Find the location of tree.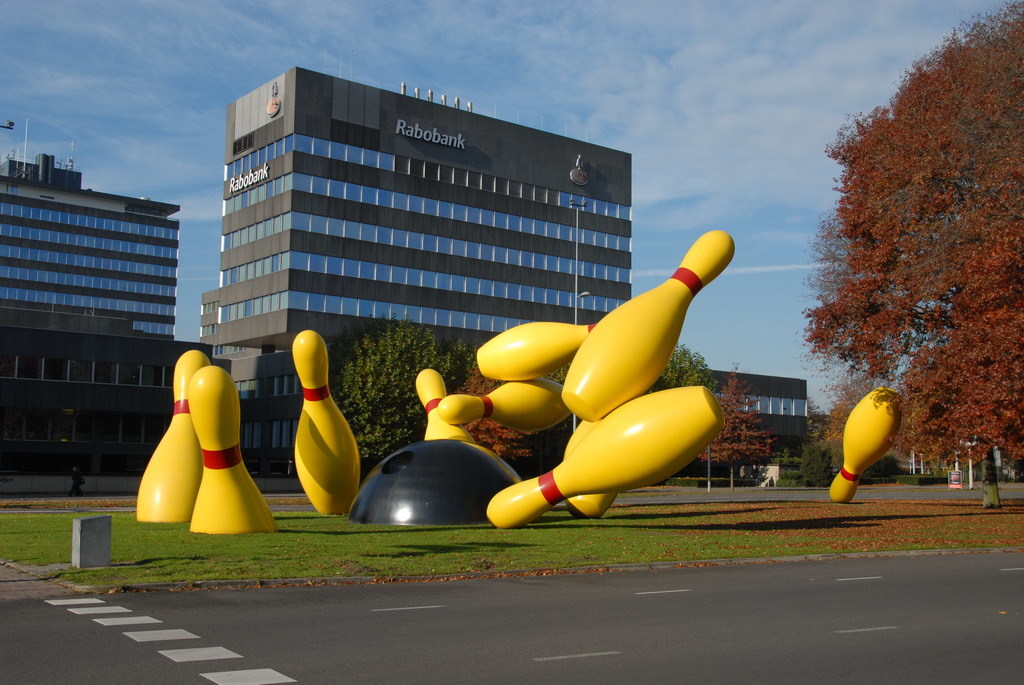
Location: bbox=(703, 357, 780, 495).
